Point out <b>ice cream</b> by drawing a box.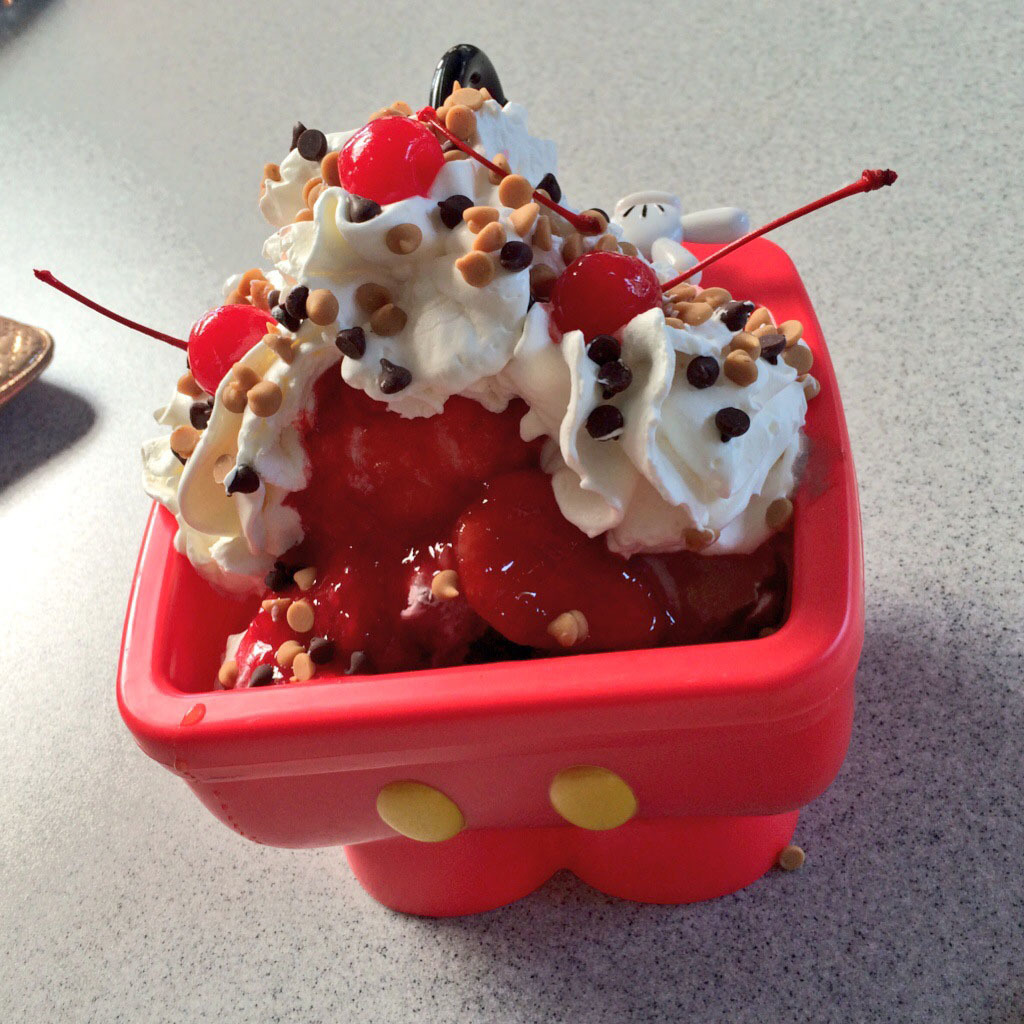
(261,83,617,416).
